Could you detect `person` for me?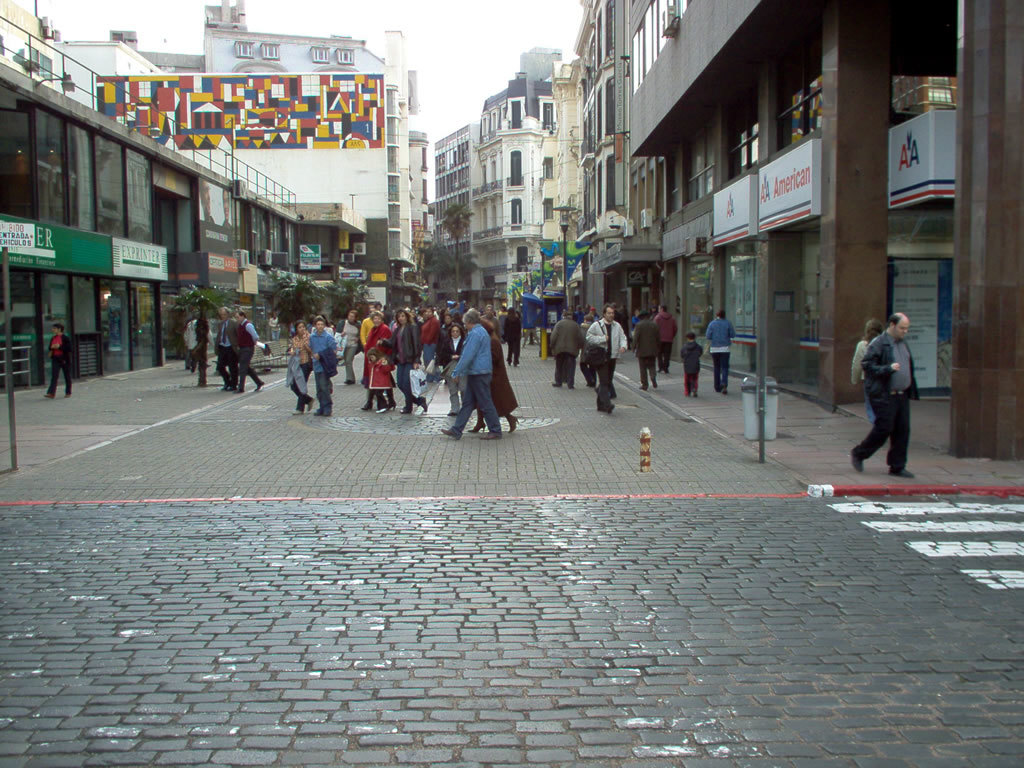
Detection result: bbox=[216, 306, 235, 387].
